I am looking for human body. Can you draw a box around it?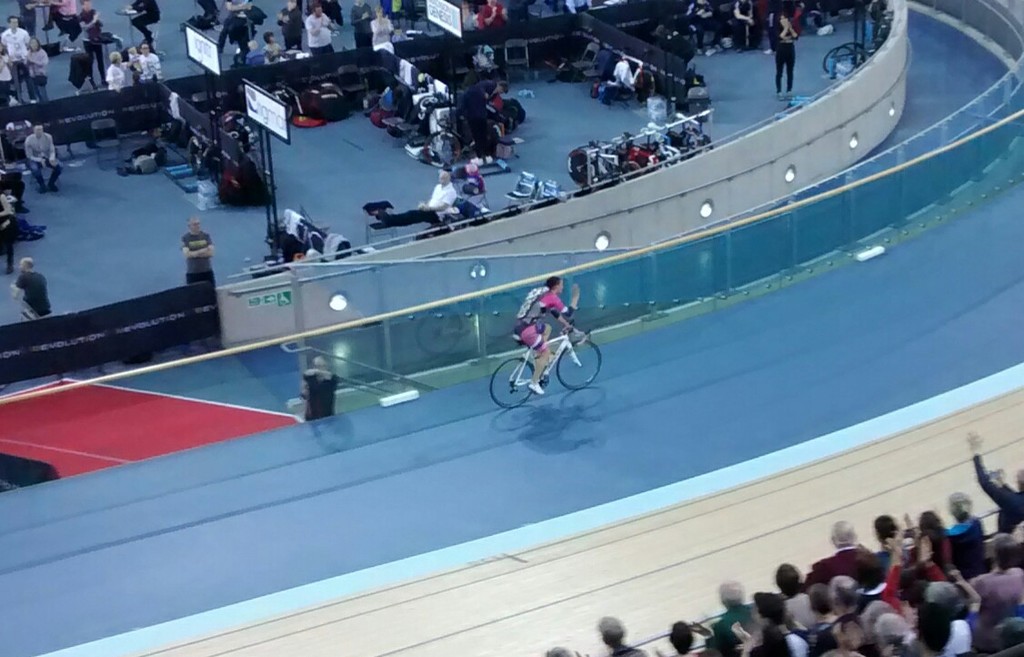
Sure, the bounding box is x1=306 y1=13 x2=336 y2=56.
